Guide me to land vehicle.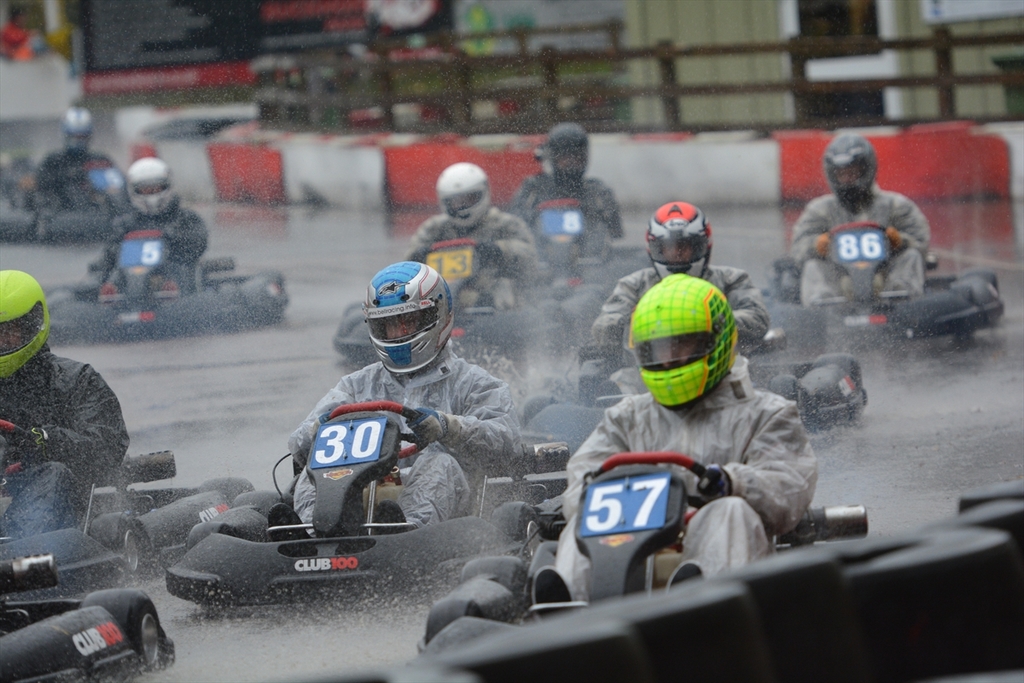
Guidance: {"x1": 414, "y1": 450, "x2": 870, "y2": 655}.
